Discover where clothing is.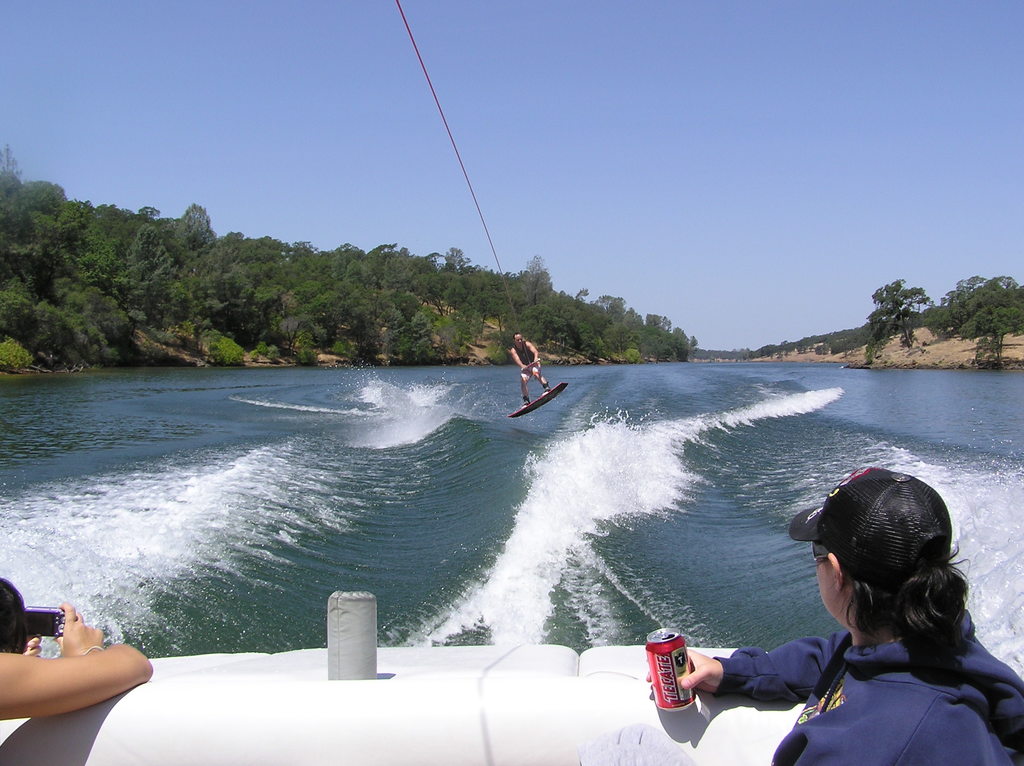
Discovered at bbox(715, 603, 1023, 763).
